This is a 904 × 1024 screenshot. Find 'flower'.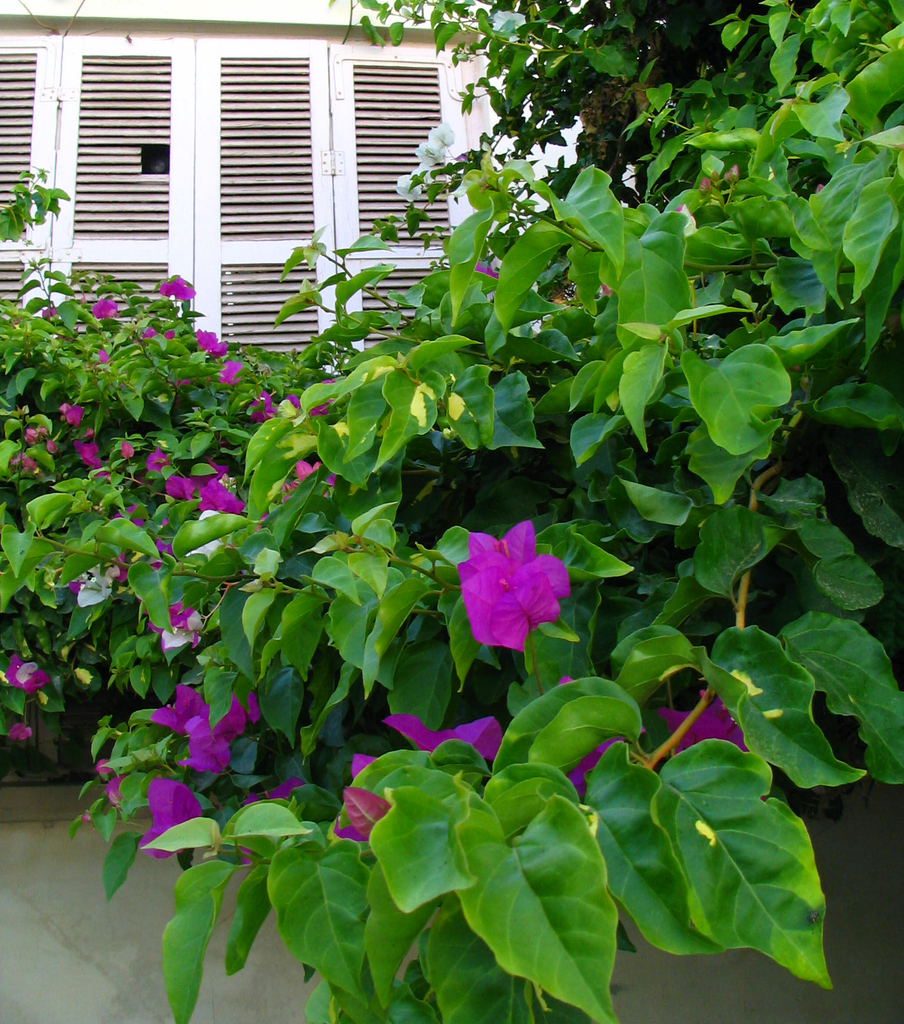
Bounding box: 8,722,44,743.
